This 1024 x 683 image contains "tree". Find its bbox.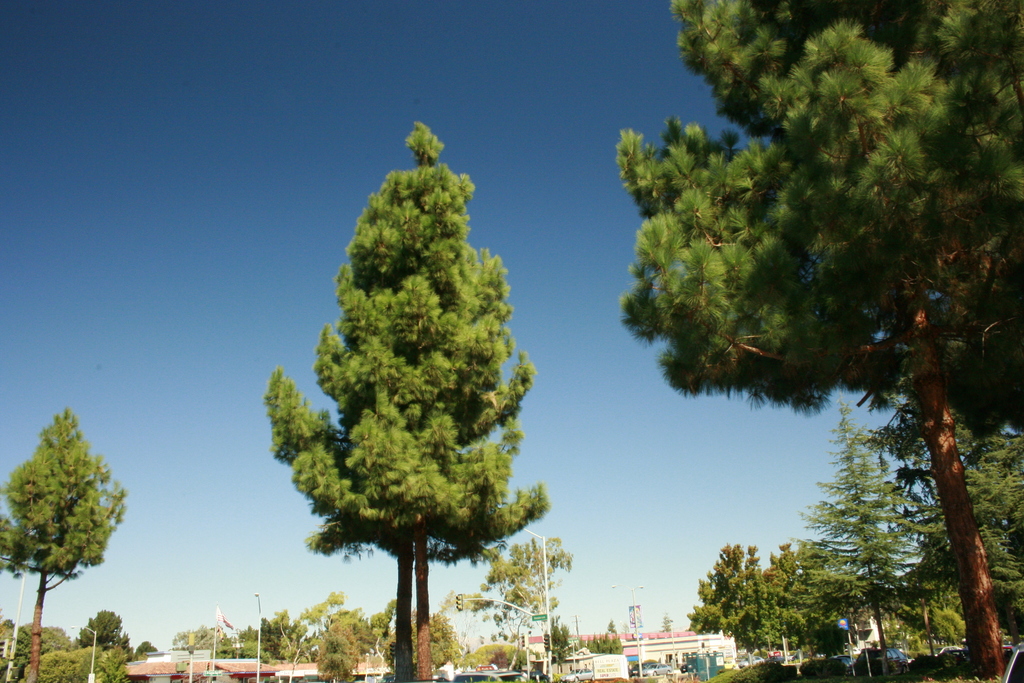
259 115 554 682.
